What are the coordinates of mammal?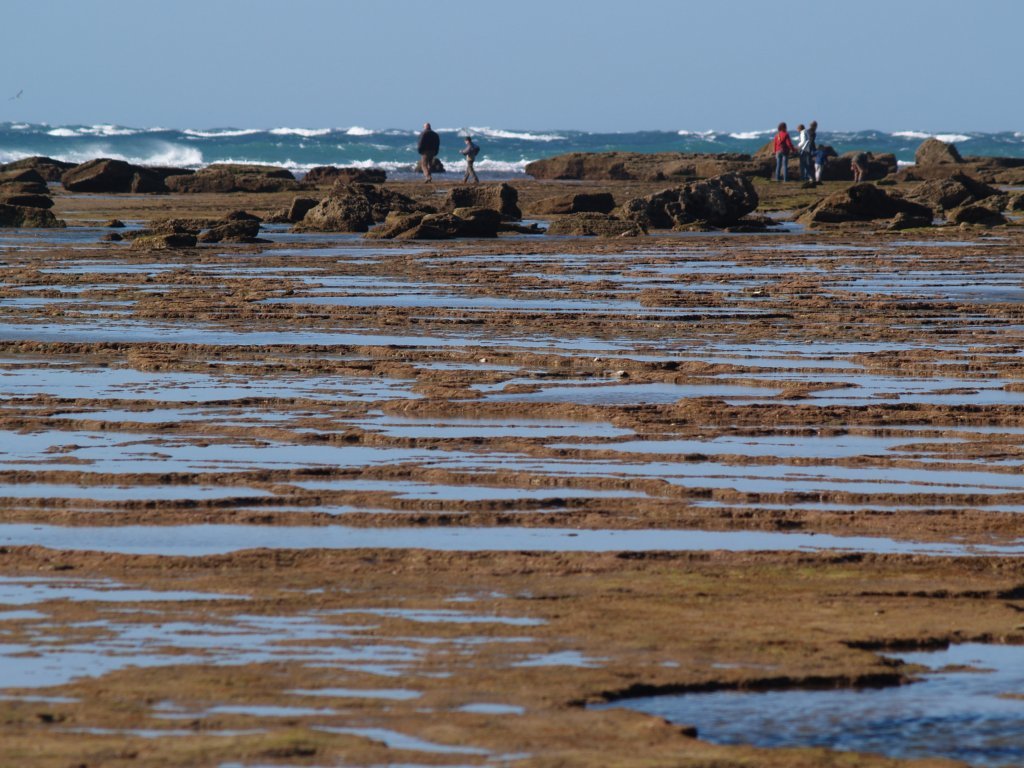
{"left": 805, "top": 118, "right": 823, "bottom": 188}.
